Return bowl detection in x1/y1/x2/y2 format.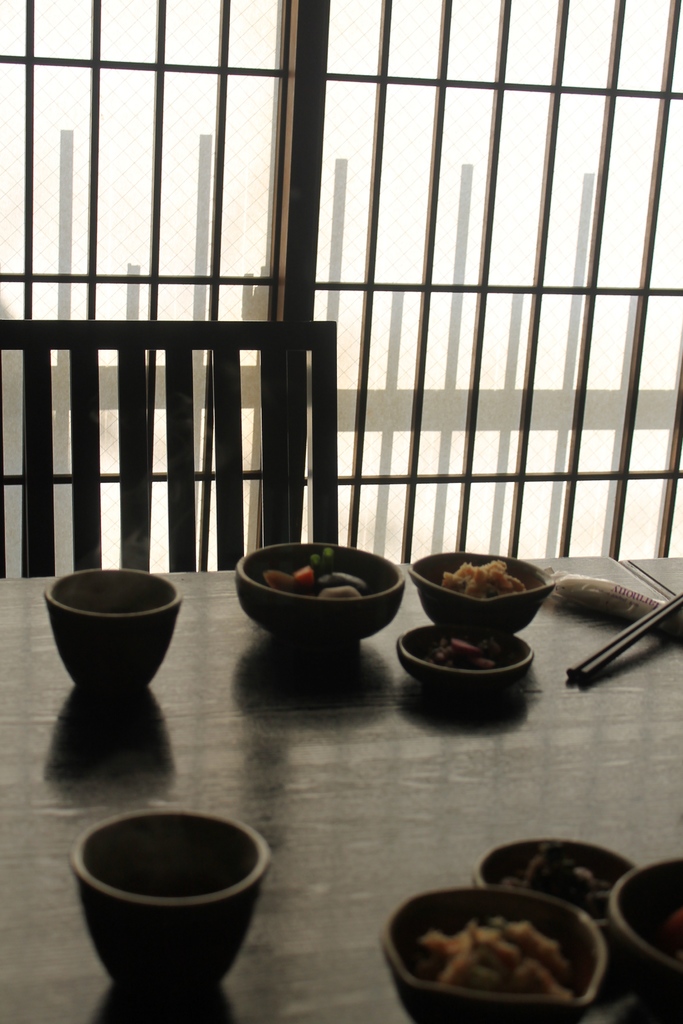
401/620/531/701.
